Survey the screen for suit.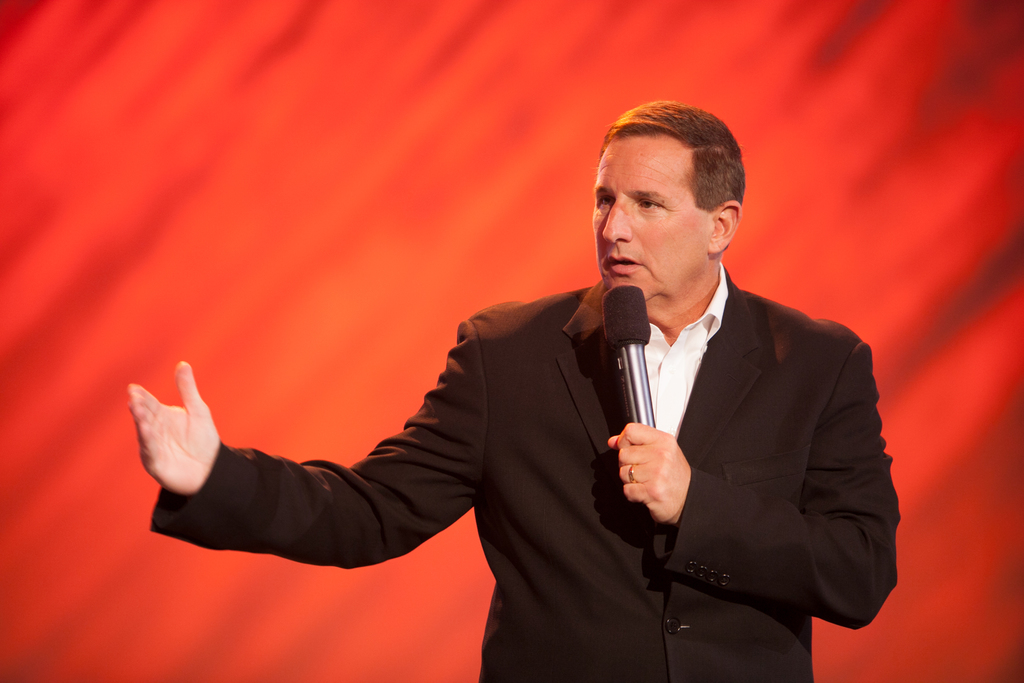
Survey found: locate(434, 220, 900, 656).
